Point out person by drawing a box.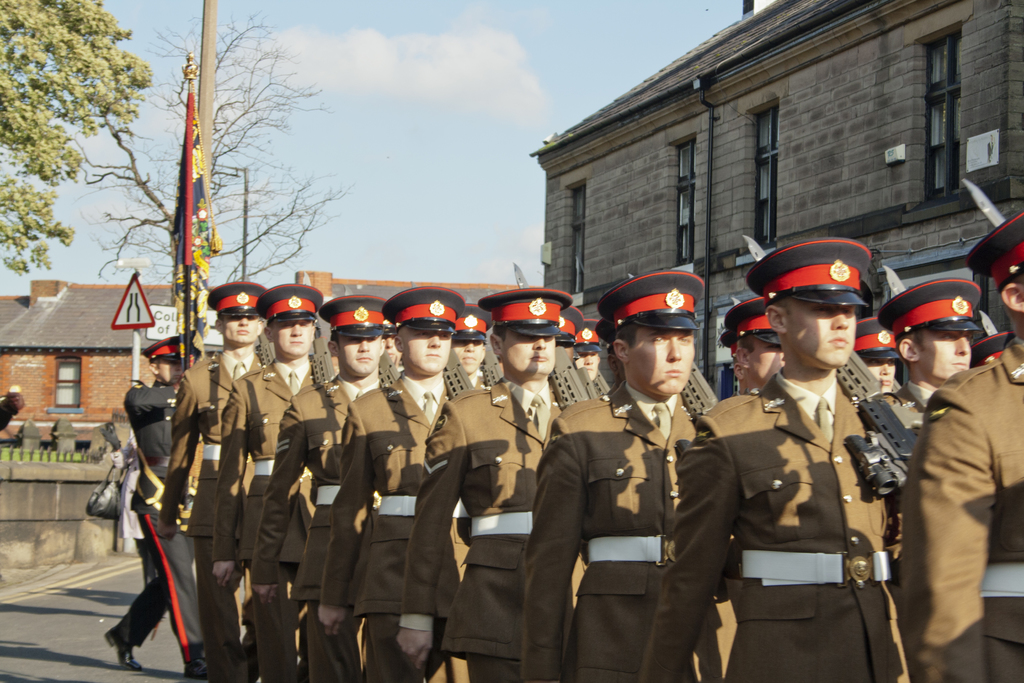
(317,285,450,682).
